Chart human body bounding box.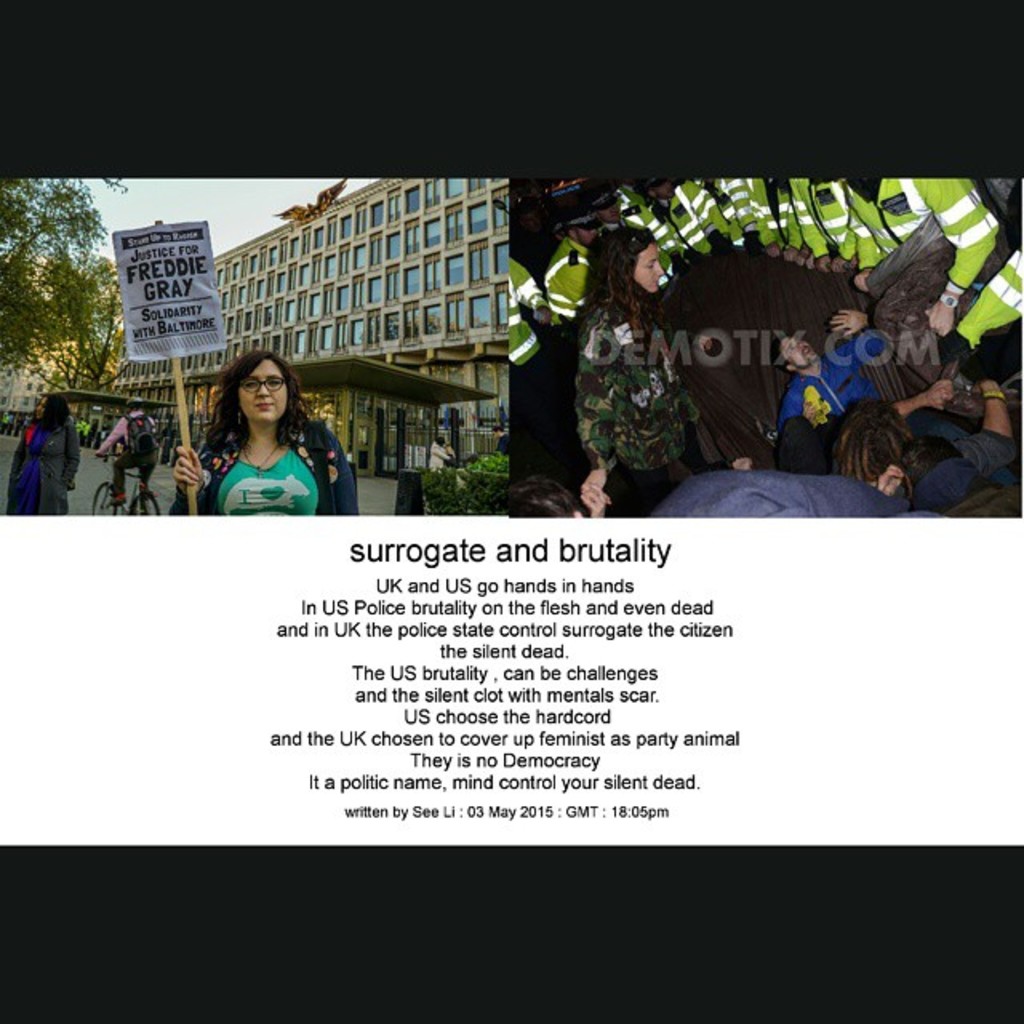
Charted: 8/389/82/507.
